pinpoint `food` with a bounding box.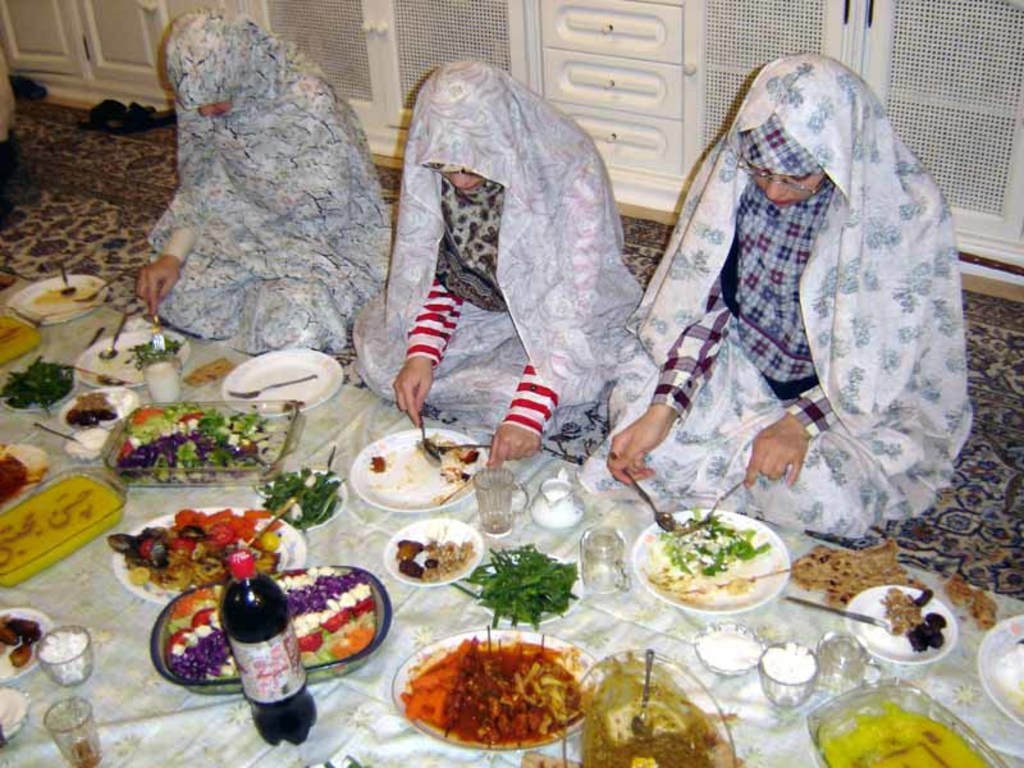
(785, 535, 927, 611).
